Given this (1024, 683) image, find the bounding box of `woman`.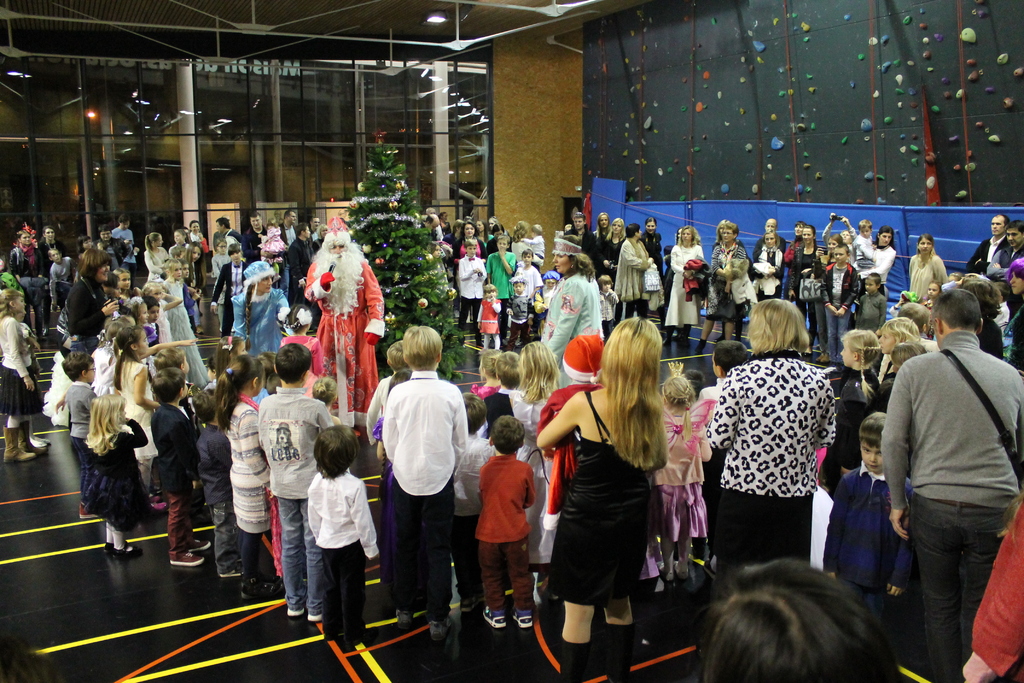
l=699, t=224, r=754, b=350.
